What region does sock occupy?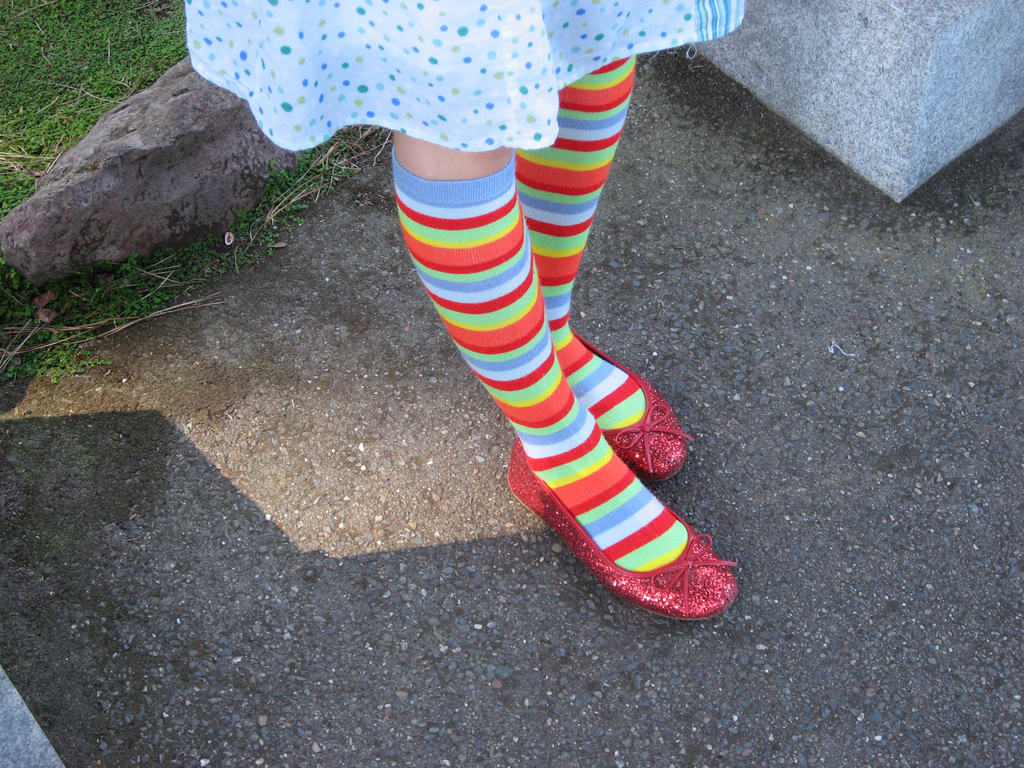
locate(390, 145, 690, 572).
